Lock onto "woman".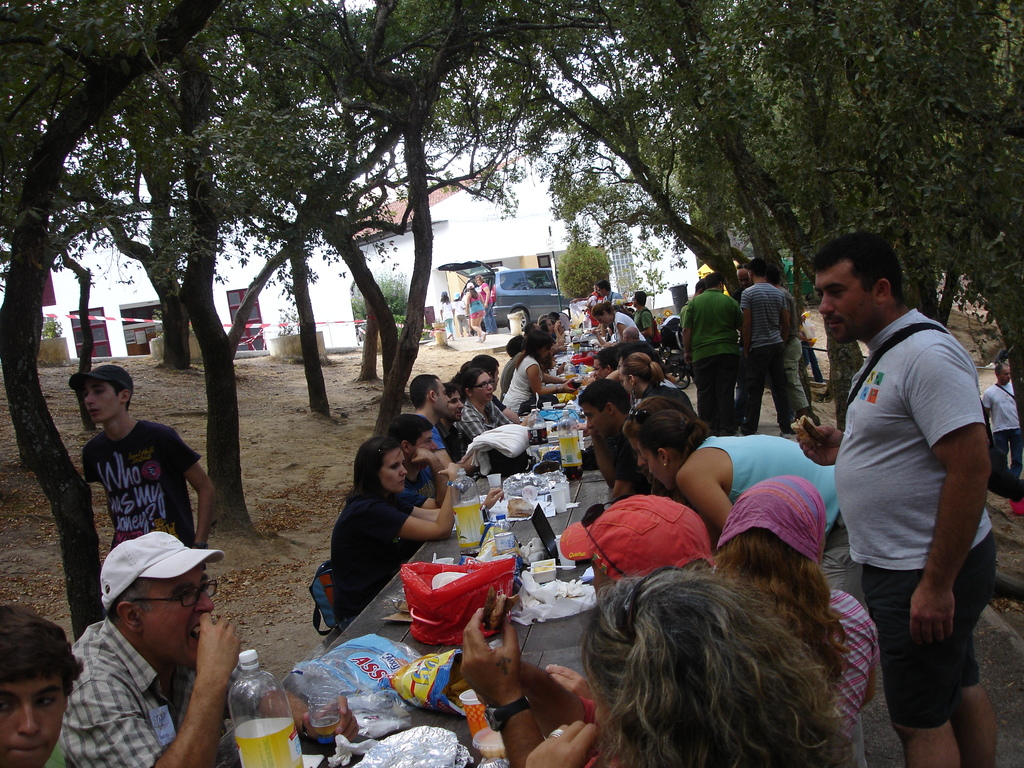
Locked: (459,371,526,452).
